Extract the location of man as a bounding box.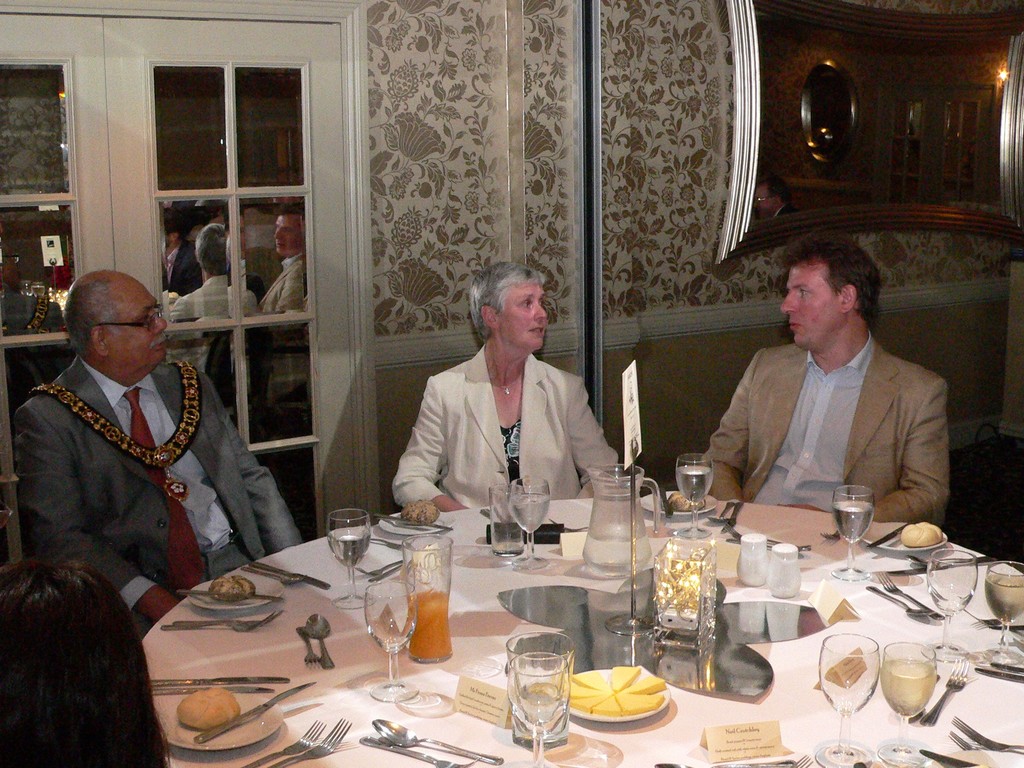
l=8, t=270, r=305, b=636.
